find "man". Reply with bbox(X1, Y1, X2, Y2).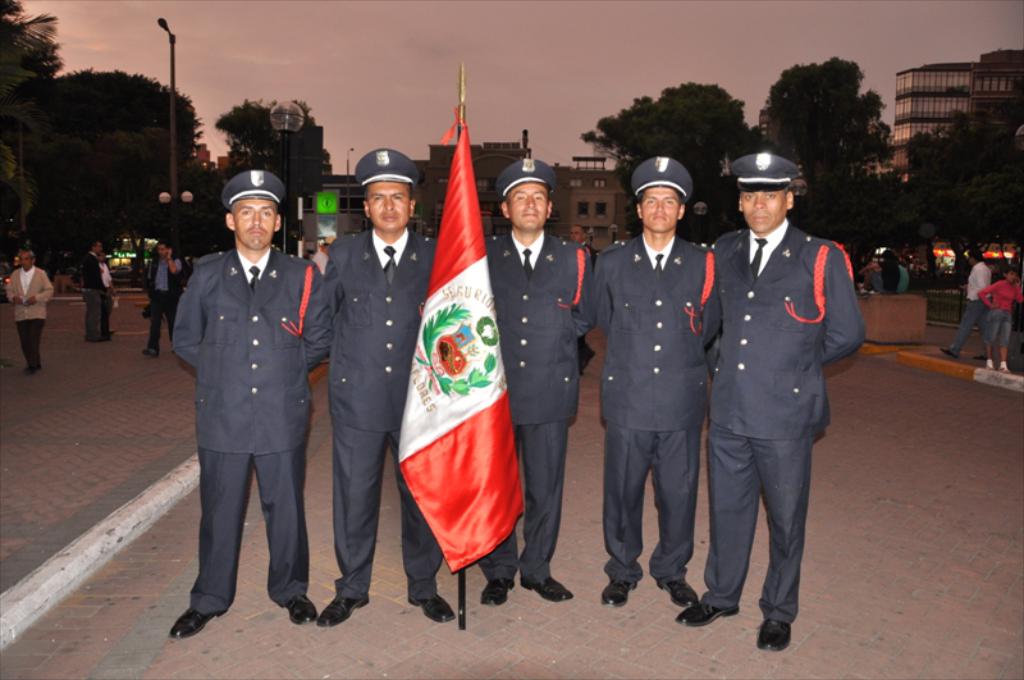
bbox(68, 222, 111, 350).
